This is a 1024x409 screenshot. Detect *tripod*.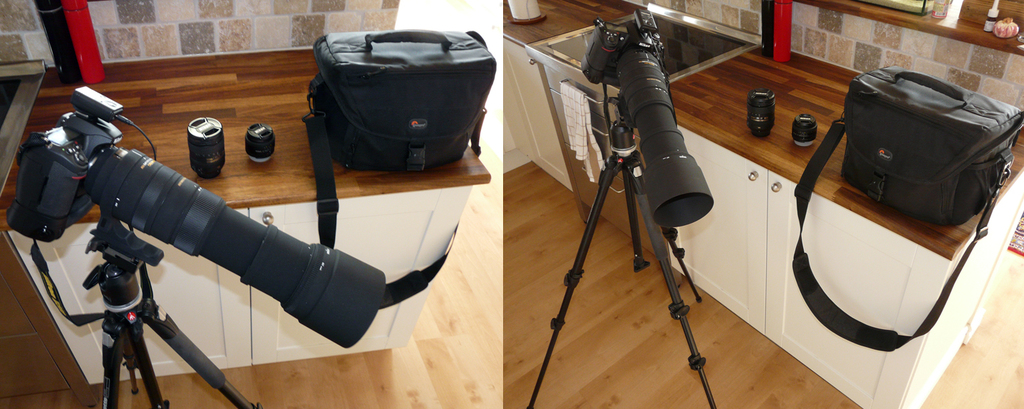
<region>100, 250, 263, 408</region>.
